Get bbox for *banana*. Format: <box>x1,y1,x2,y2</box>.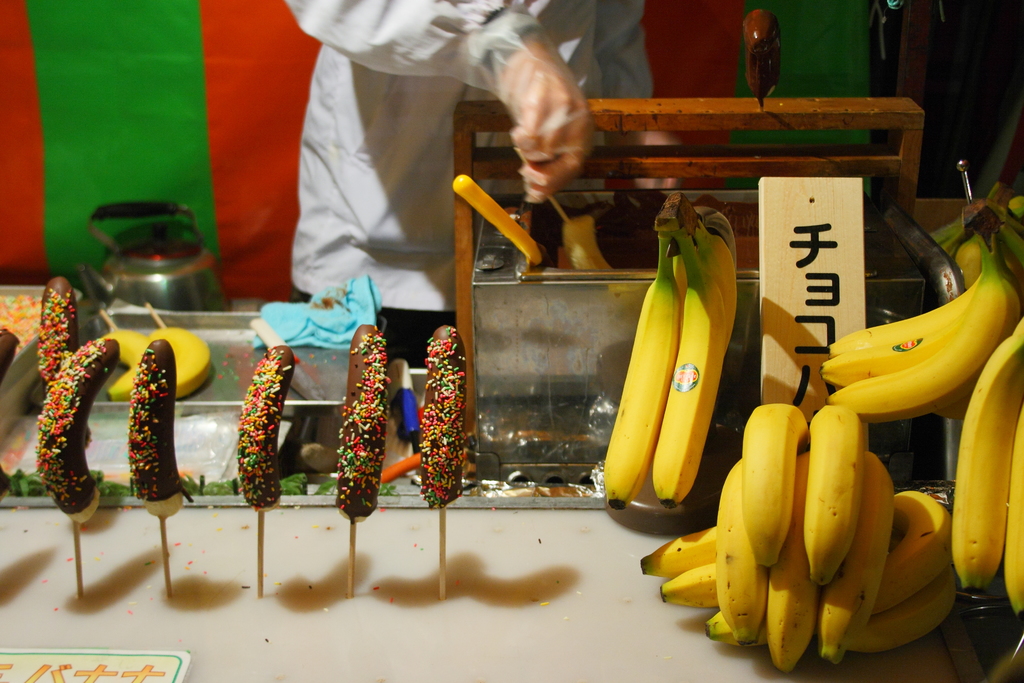
<box>0,327,20,378</box>.
